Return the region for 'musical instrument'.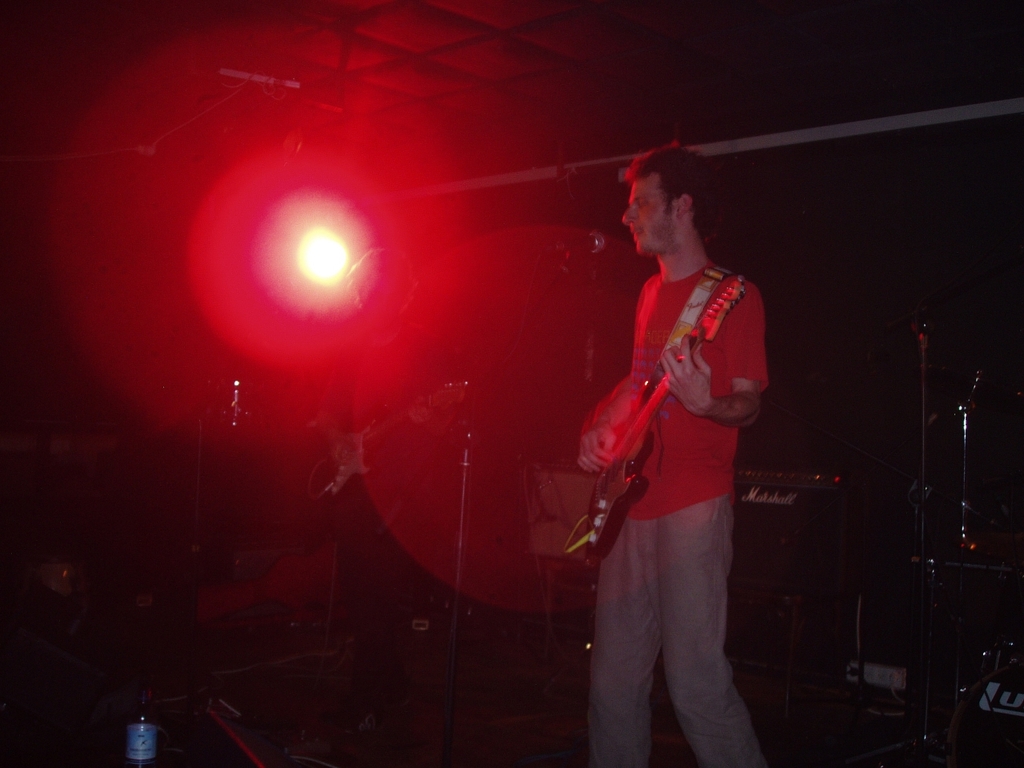
locate(306, 376, 471, 506).
